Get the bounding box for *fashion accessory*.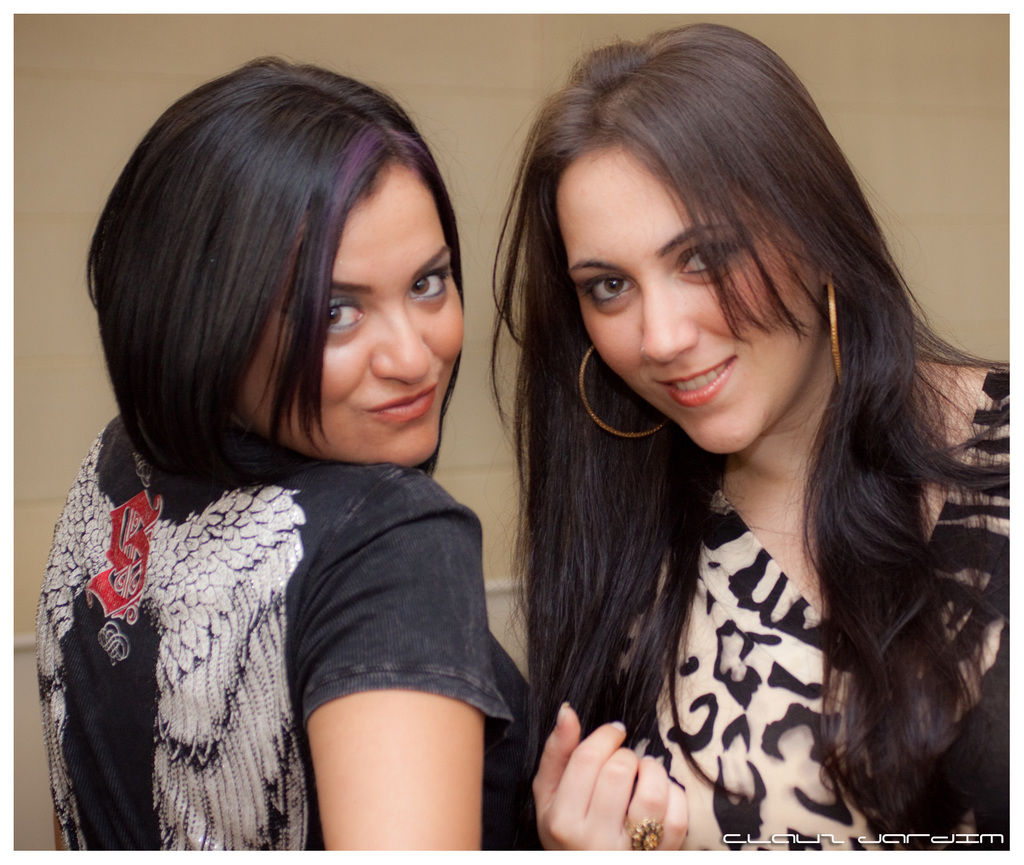
624, 814, 664, 853.
